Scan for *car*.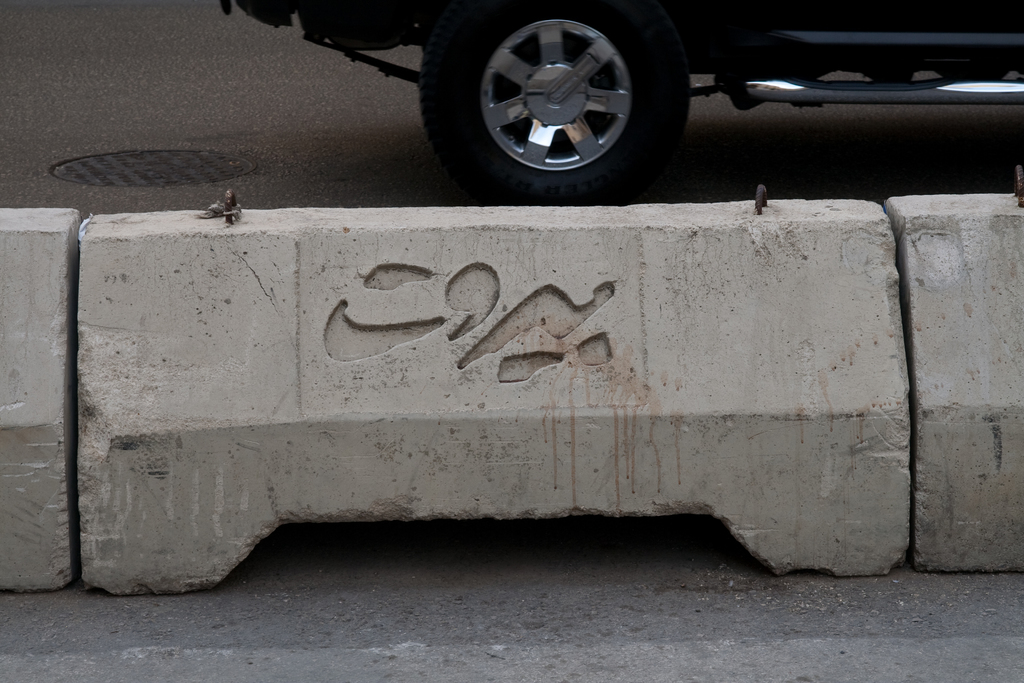
Scan result: (left=218, top=0, right=1023, bottom=208).
